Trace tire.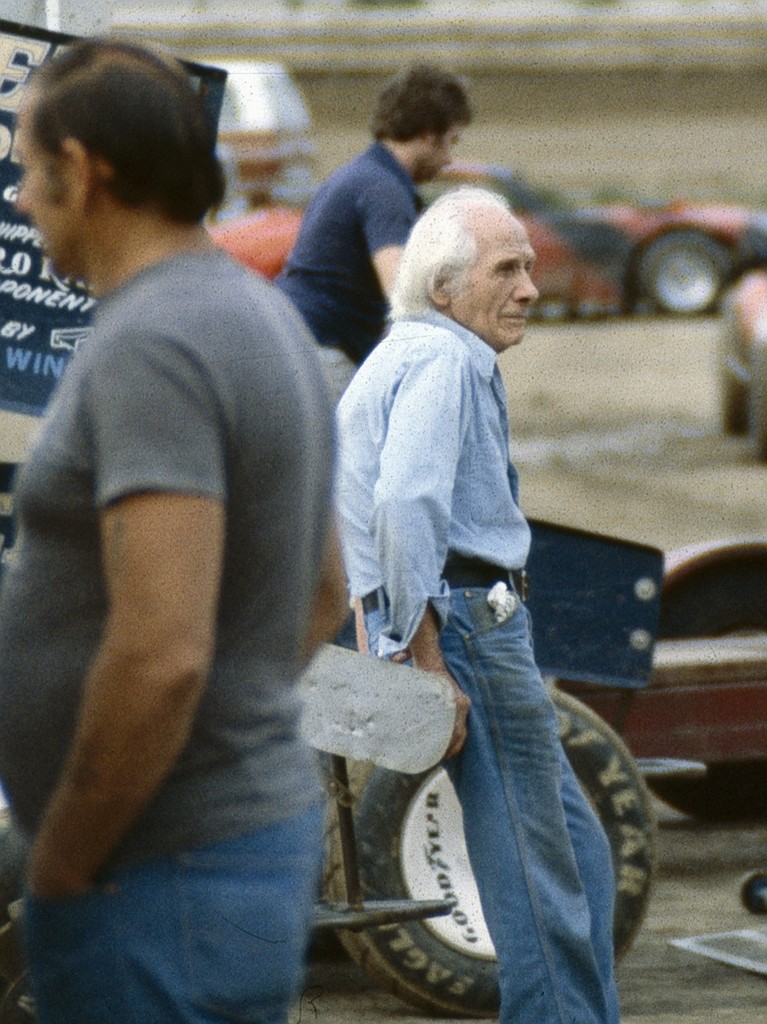
Traced to <bbox>354, 684, 657, 1023</bbox>.
